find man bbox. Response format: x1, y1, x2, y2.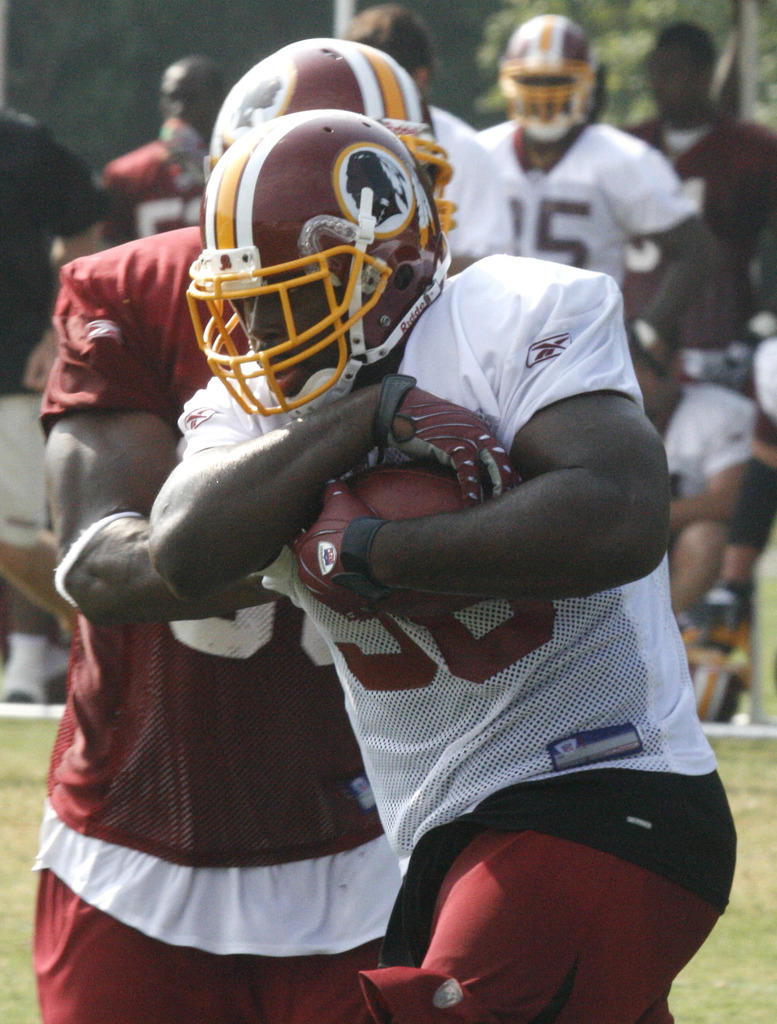
464, 15, 710, 430.
